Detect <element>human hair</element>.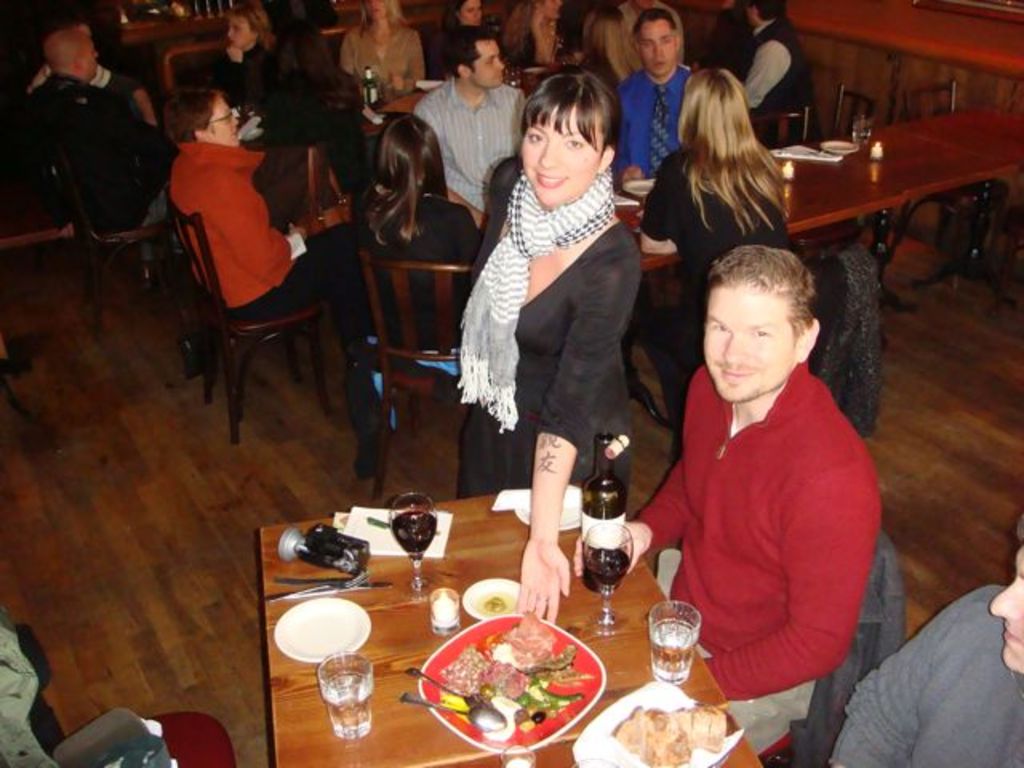
Detected at (357, 0, 406, 29).
